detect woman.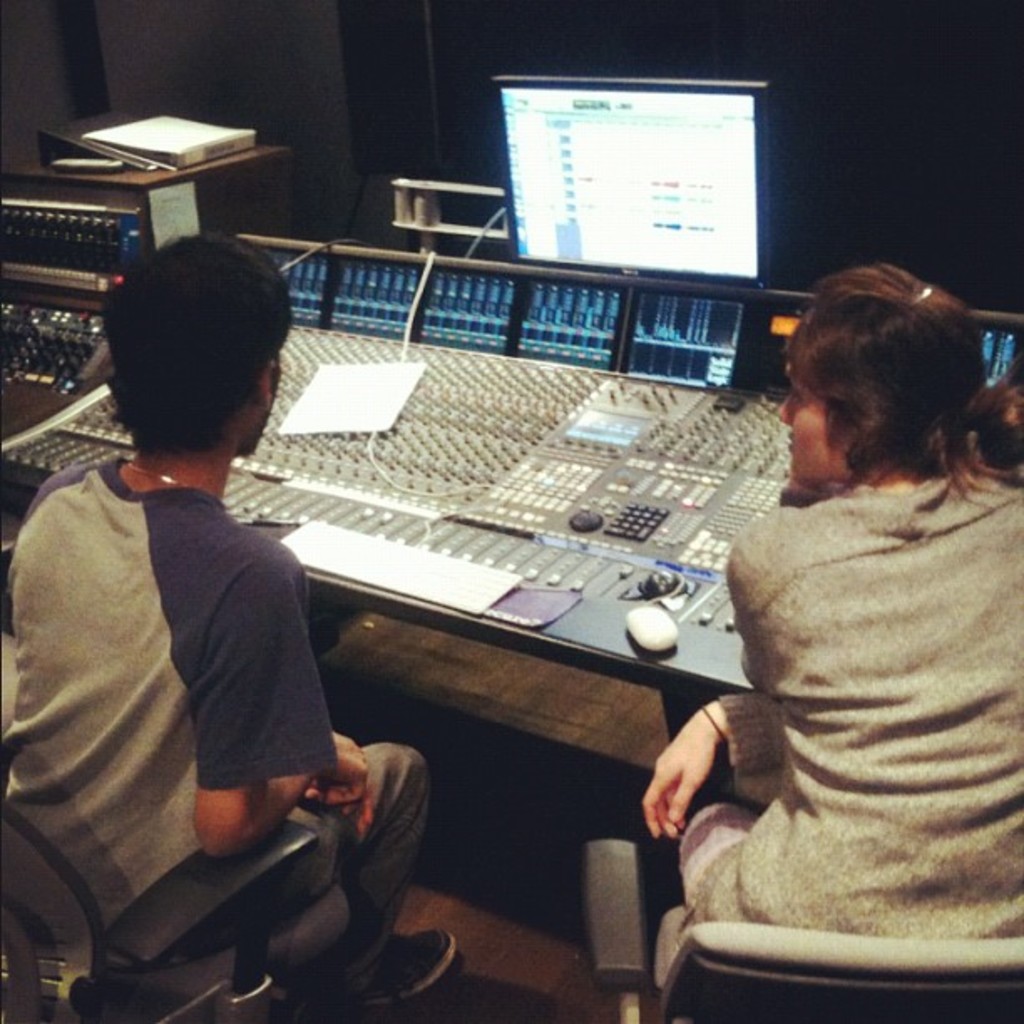
Detected at (664, 223, 1007, 1004).
